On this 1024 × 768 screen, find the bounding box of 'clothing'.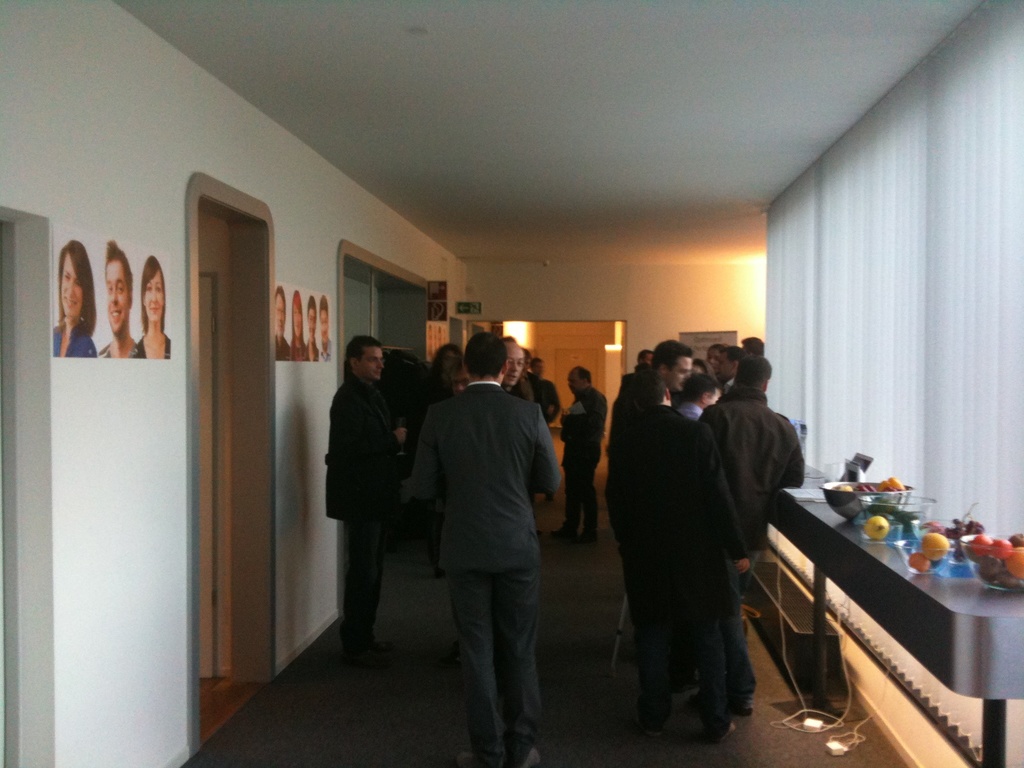
Bounding box: crop(609, 392, 728, 725).
